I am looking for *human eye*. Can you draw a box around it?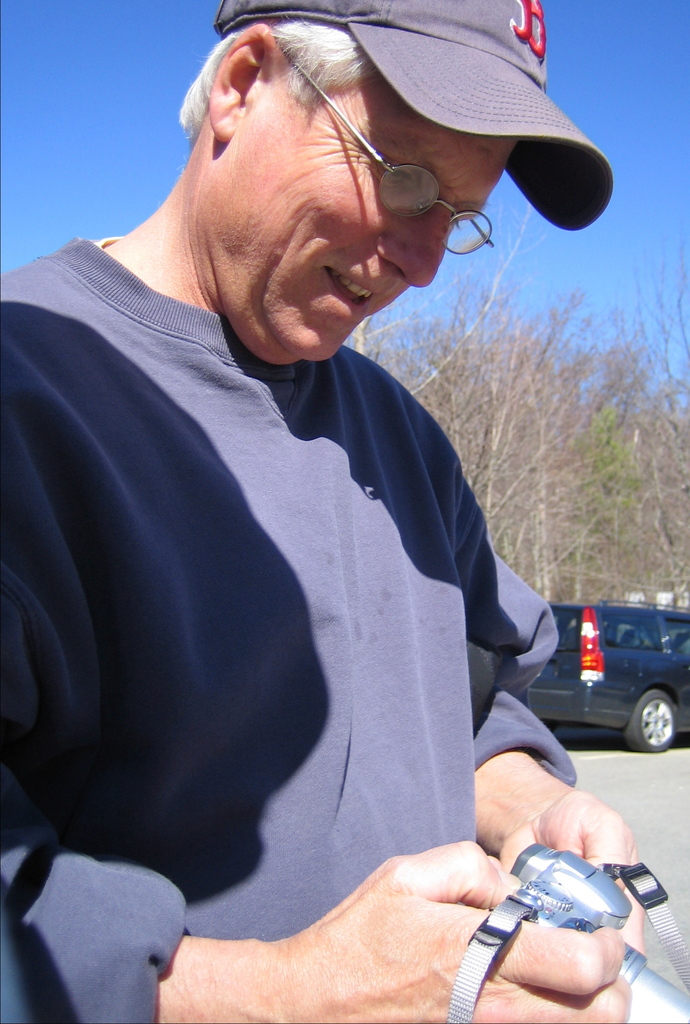
Sure, the bounding box is crop(450, 204, 470, 232).
